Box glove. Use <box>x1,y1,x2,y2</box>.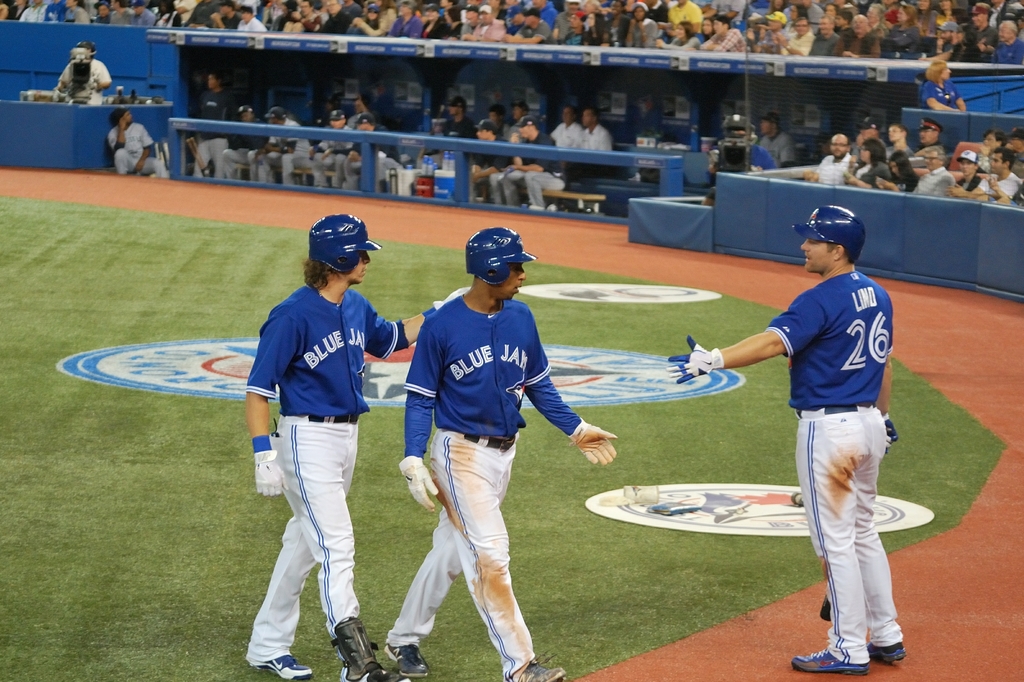
<box>393,454,438,510</box>.
